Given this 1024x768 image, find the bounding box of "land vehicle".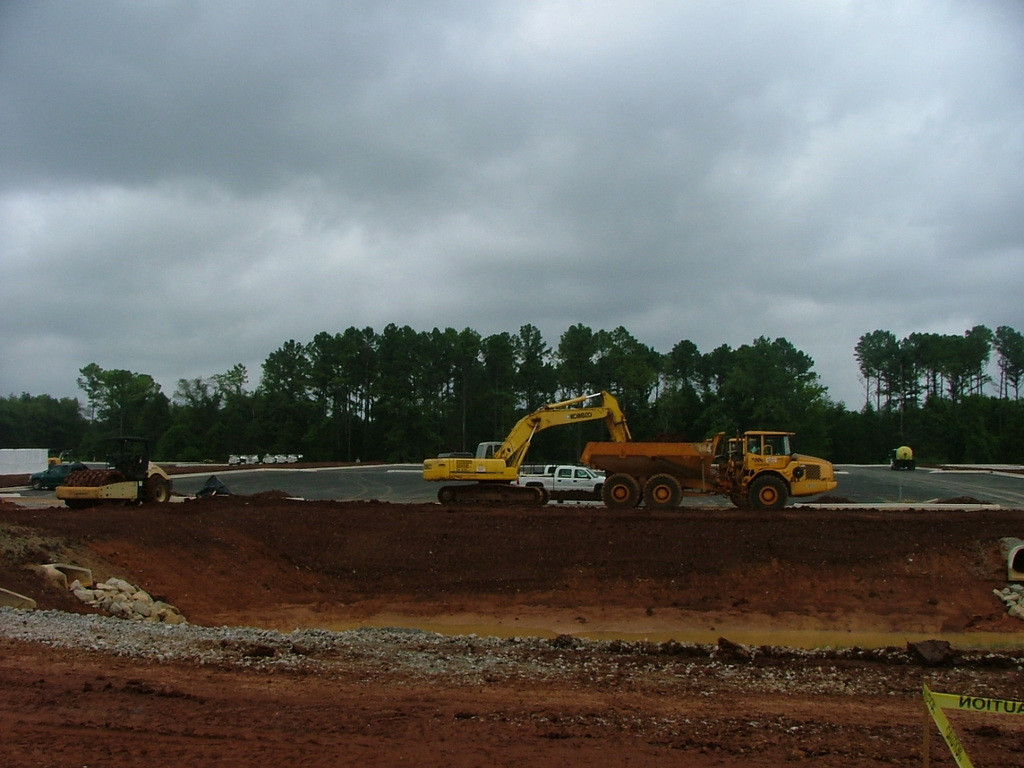
{"x1": 574, "y1": 427, "x2": 828, "y2": 512}.
